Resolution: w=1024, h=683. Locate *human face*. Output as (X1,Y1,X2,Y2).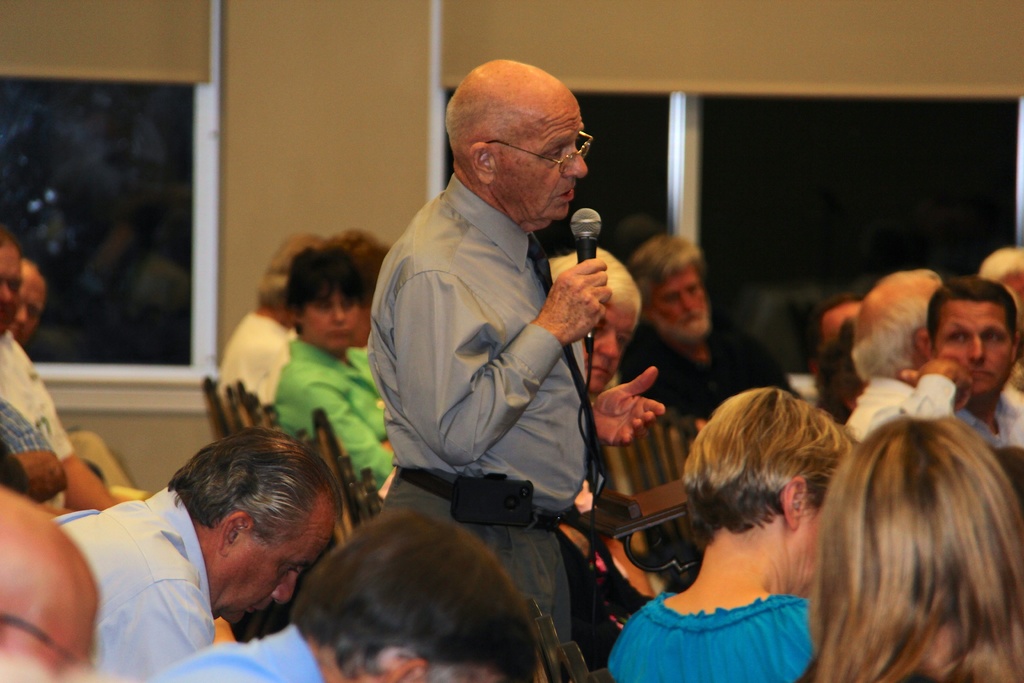
(0,241,18,336).
